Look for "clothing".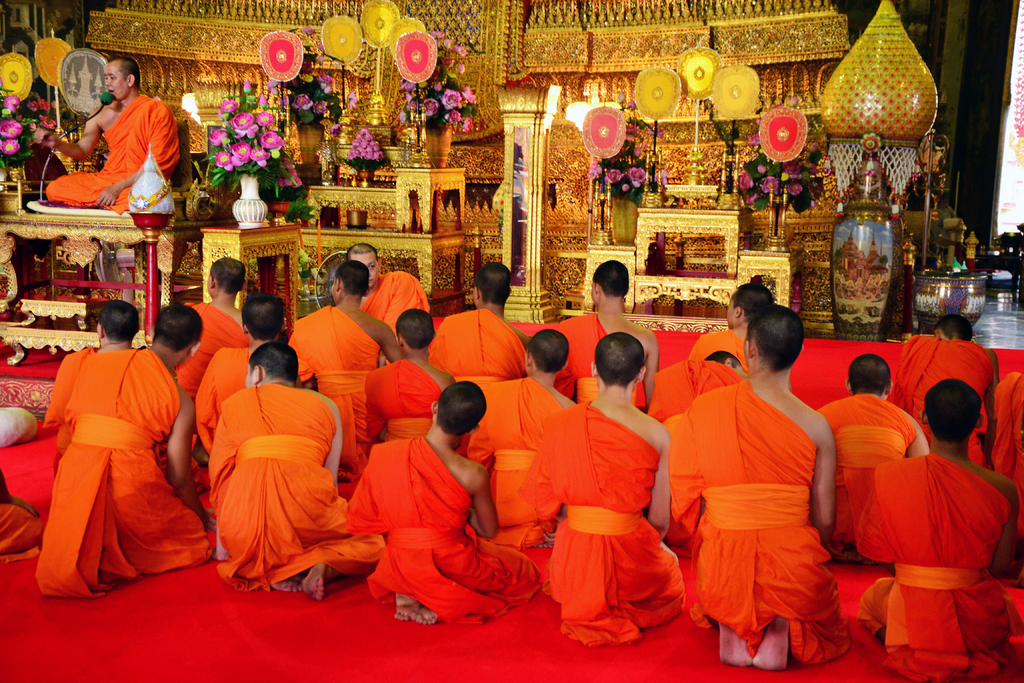
Found: {"x1": 801, "y1": 391, "x2": 924, "y2": 558}.
